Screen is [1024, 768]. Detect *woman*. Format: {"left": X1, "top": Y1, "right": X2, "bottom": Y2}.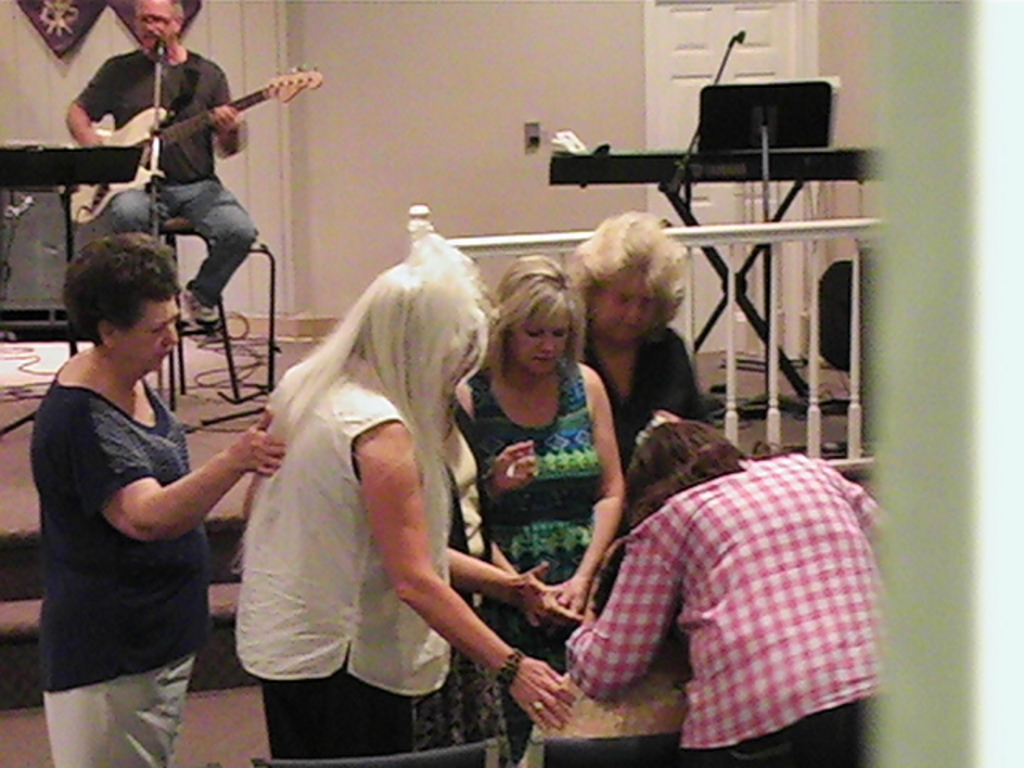
{"left": 218, "top": 195, "right": 520, "bottom": 763}.
